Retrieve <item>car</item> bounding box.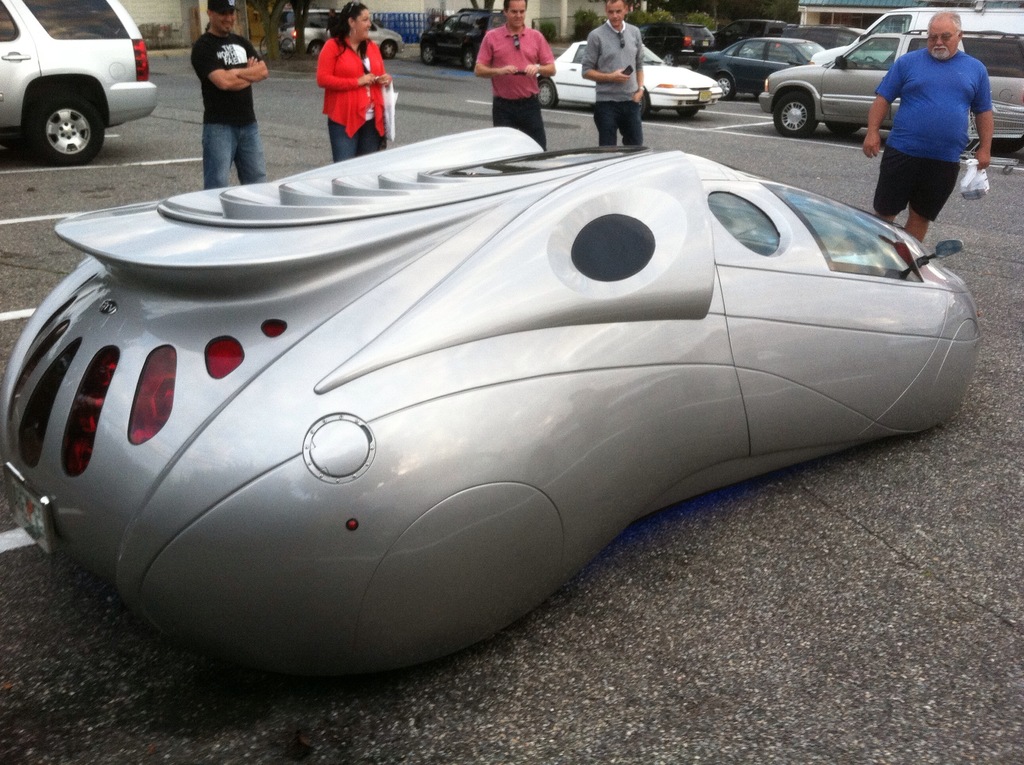
Bounding box: 0,0,159,164.
